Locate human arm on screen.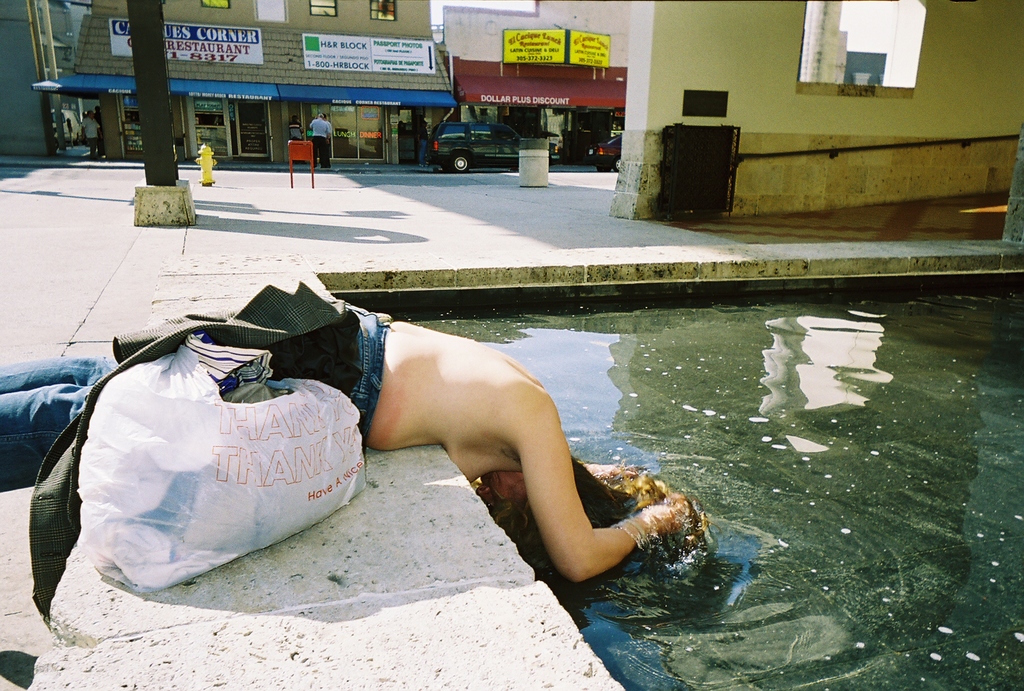
On screen at <region>569, 452, 629, 489</region>.
